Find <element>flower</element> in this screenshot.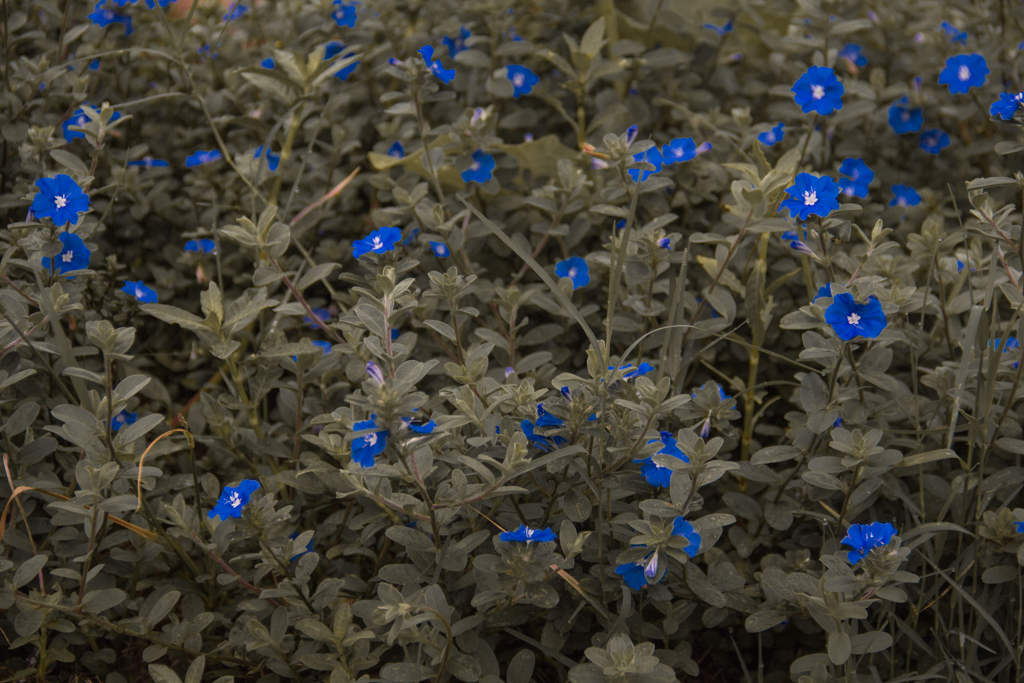
The bounding box for <element>flower</element> is l=424, t=235, r=449, b=262.
